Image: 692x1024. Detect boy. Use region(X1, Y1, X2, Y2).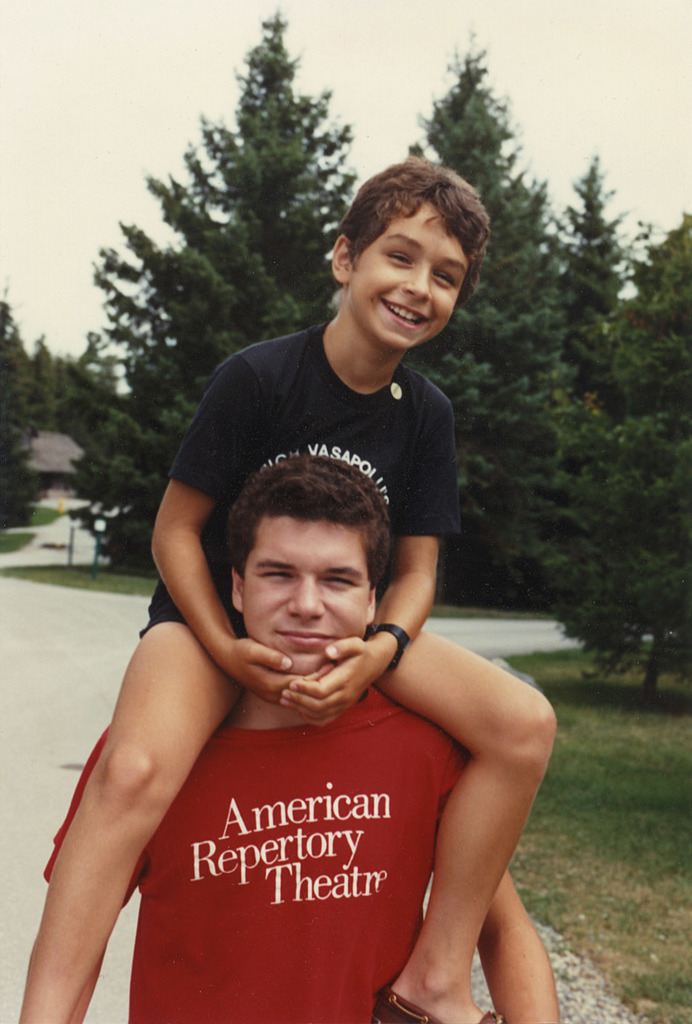
region(44, 456, 560, 1023).
